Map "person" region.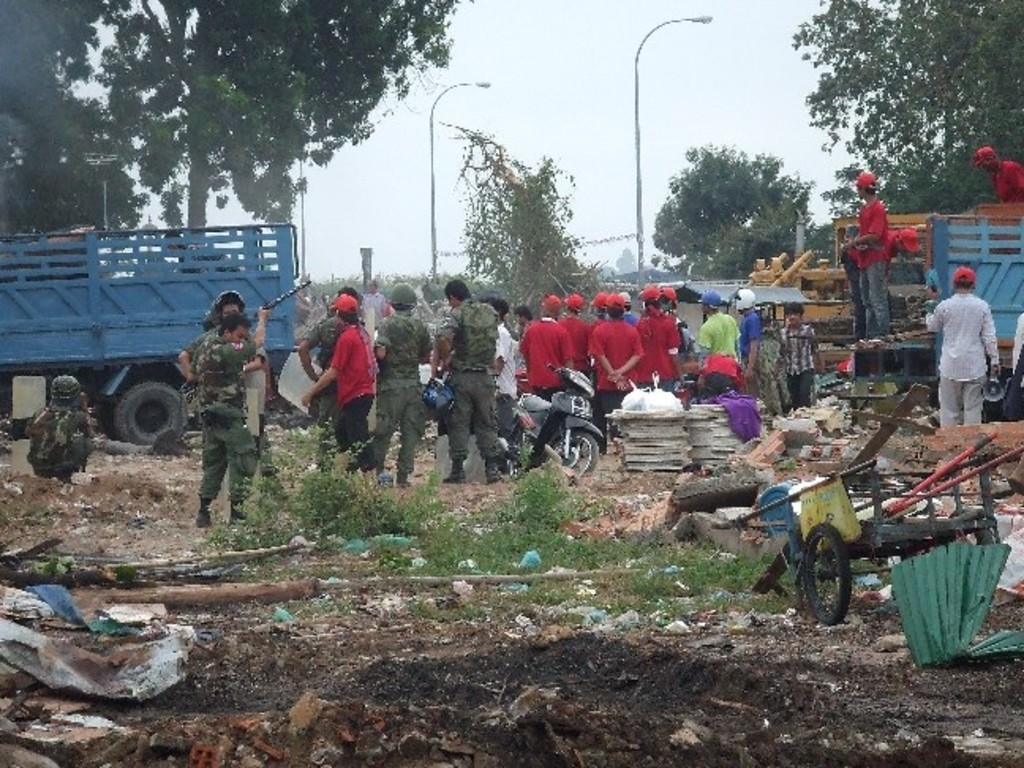
Mapped to <region>24, 370, 95, 480</region>.
